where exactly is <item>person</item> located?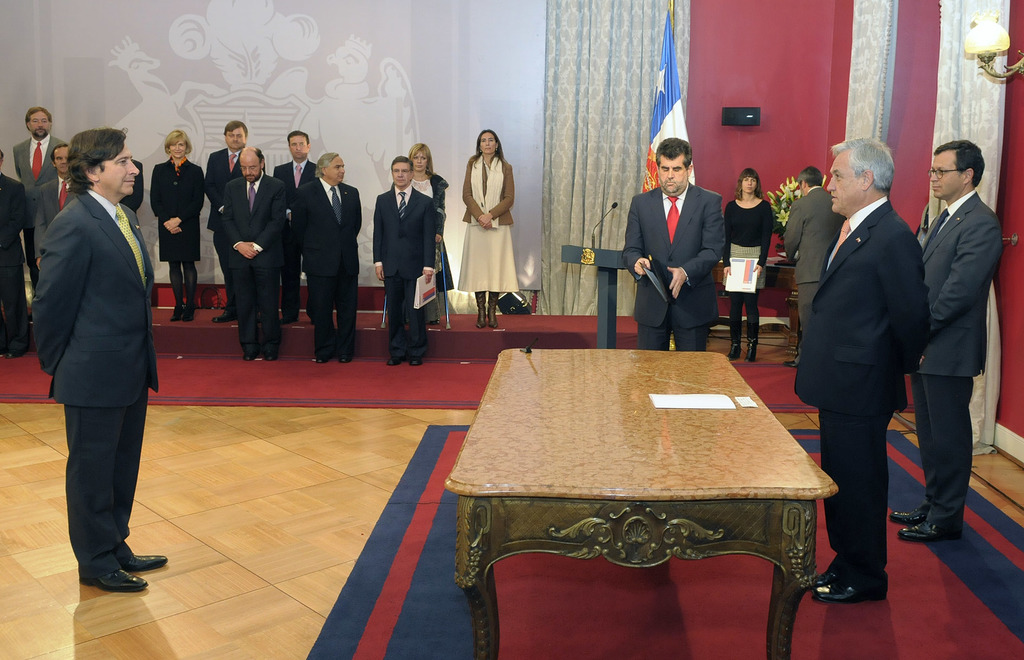
Its bounding box is l=375, t=134, r=444, b=358.
